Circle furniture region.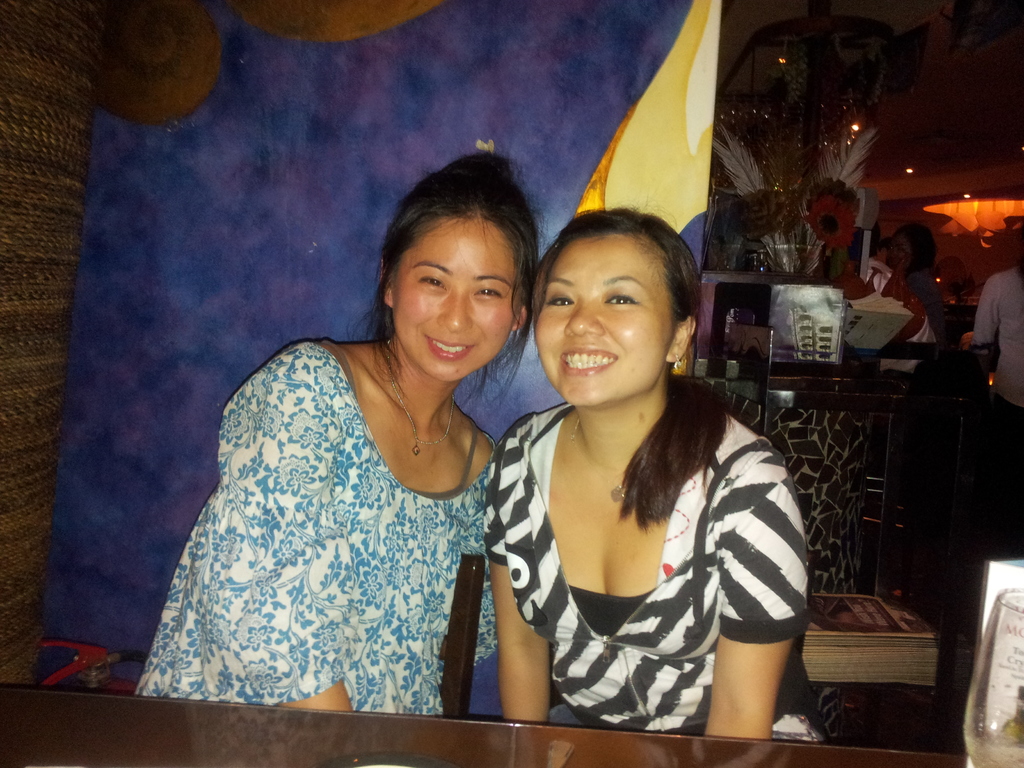
Region: pyautogui.locateOnScreen(773, 556, 833, 749).
